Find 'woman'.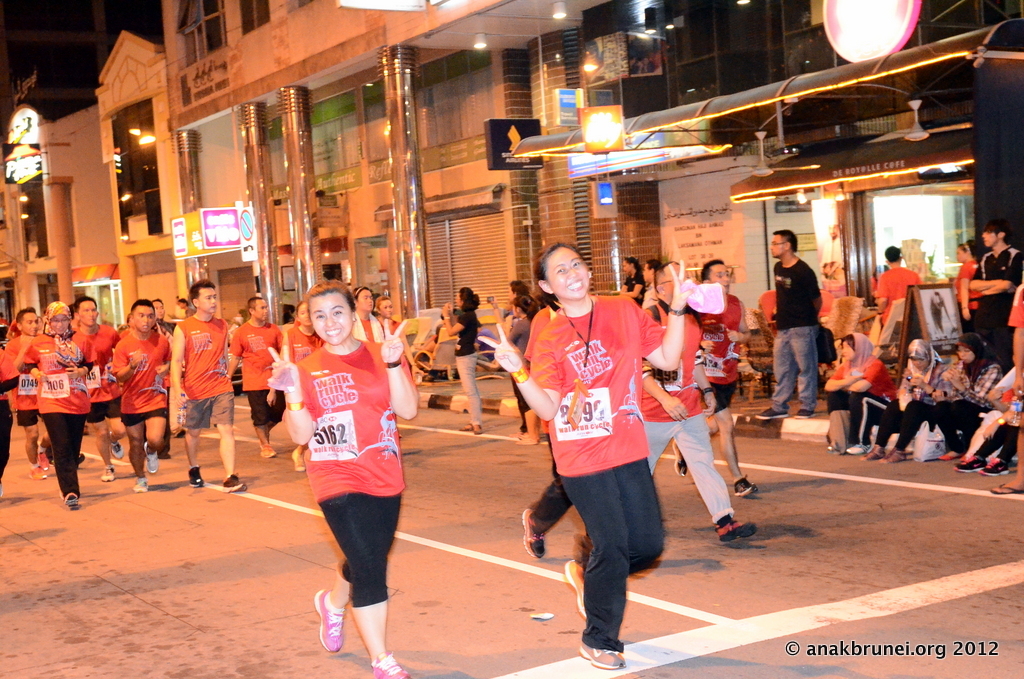
[434,286,485,433].
